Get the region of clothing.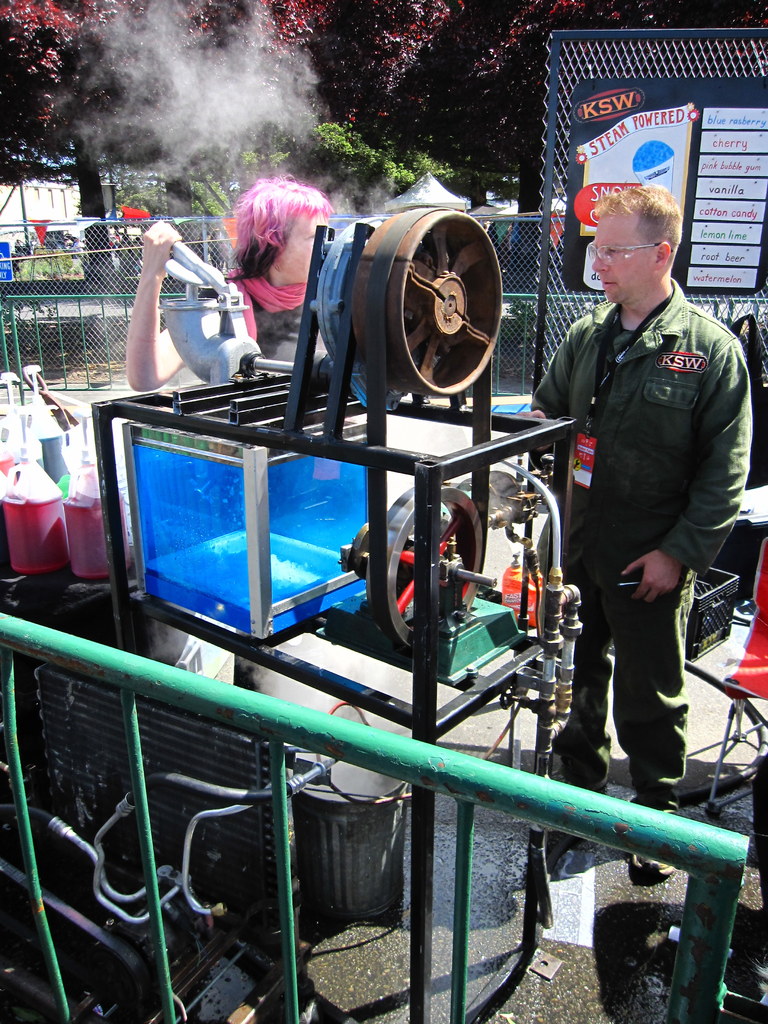
l=209, t=257, r=317, b=362.
